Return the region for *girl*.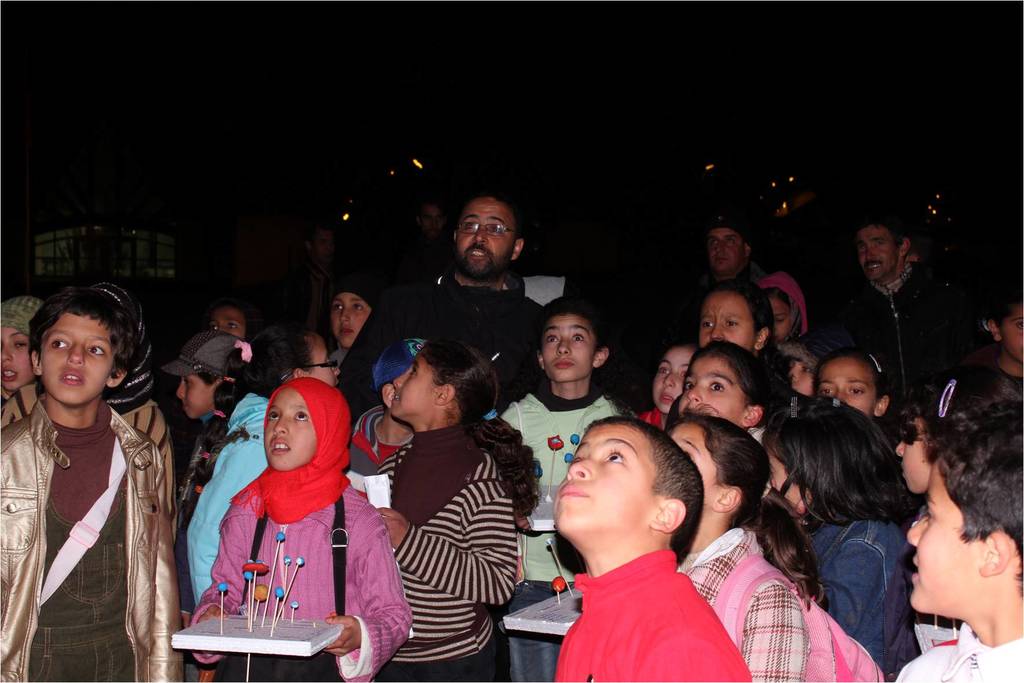
664/401/825/682.
